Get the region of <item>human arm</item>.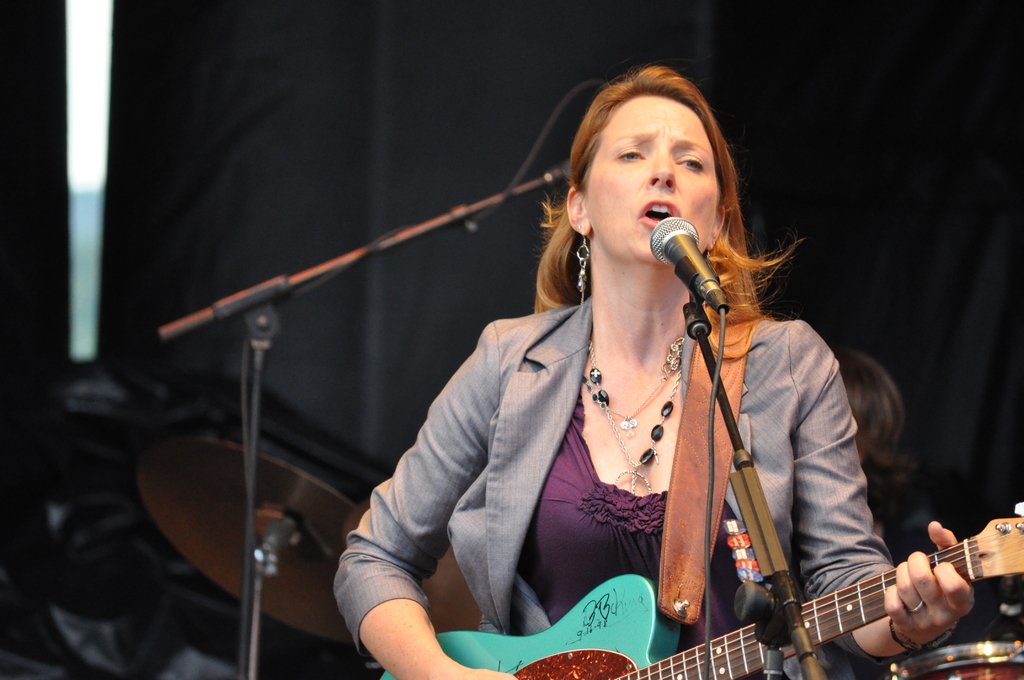
bbox=(786, 316, 982, 679).
